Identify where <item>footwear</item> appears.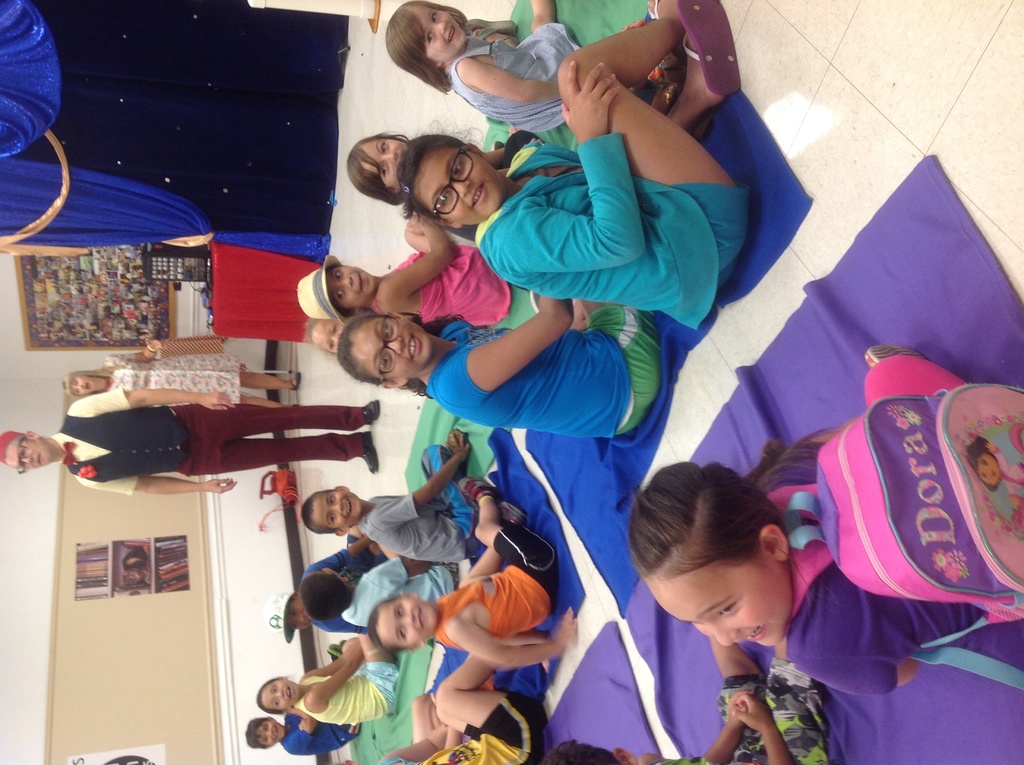
Appears at select_region(685, 0, 740, 93).
